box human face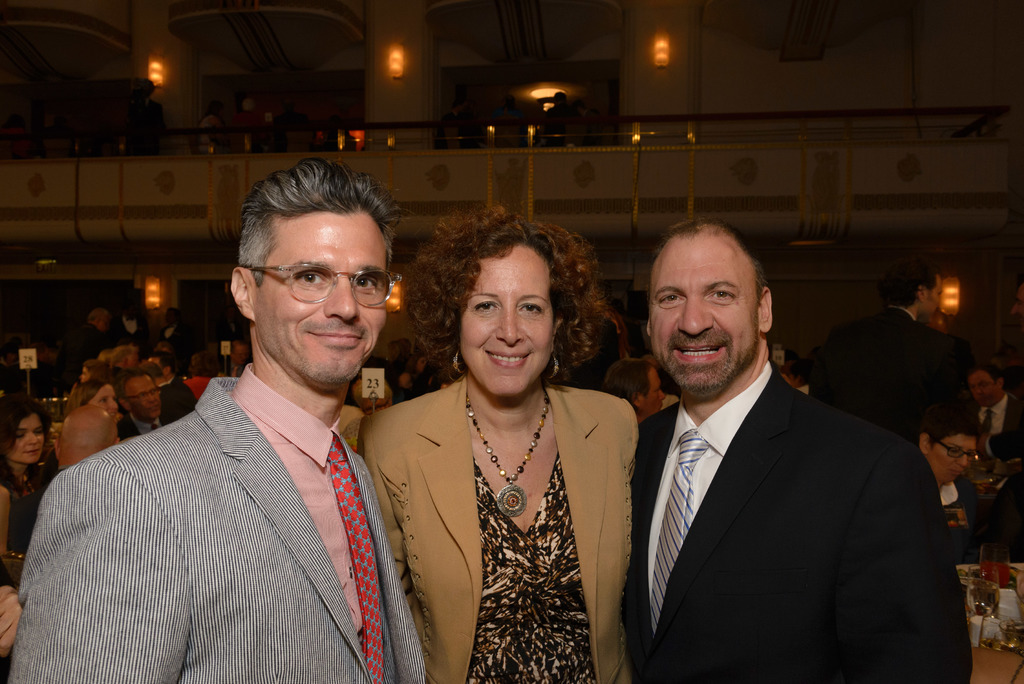
<region>131, 377, 164, 418</region>
